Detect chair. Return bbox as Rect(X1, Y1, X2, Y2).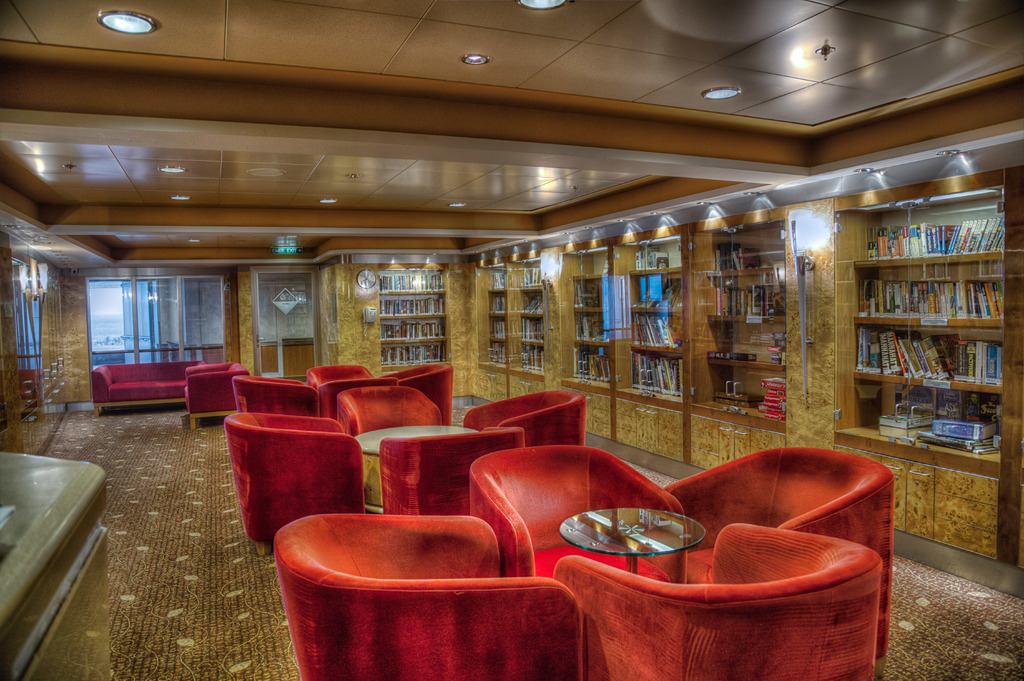
Rect(379, 422, 526, 515).
